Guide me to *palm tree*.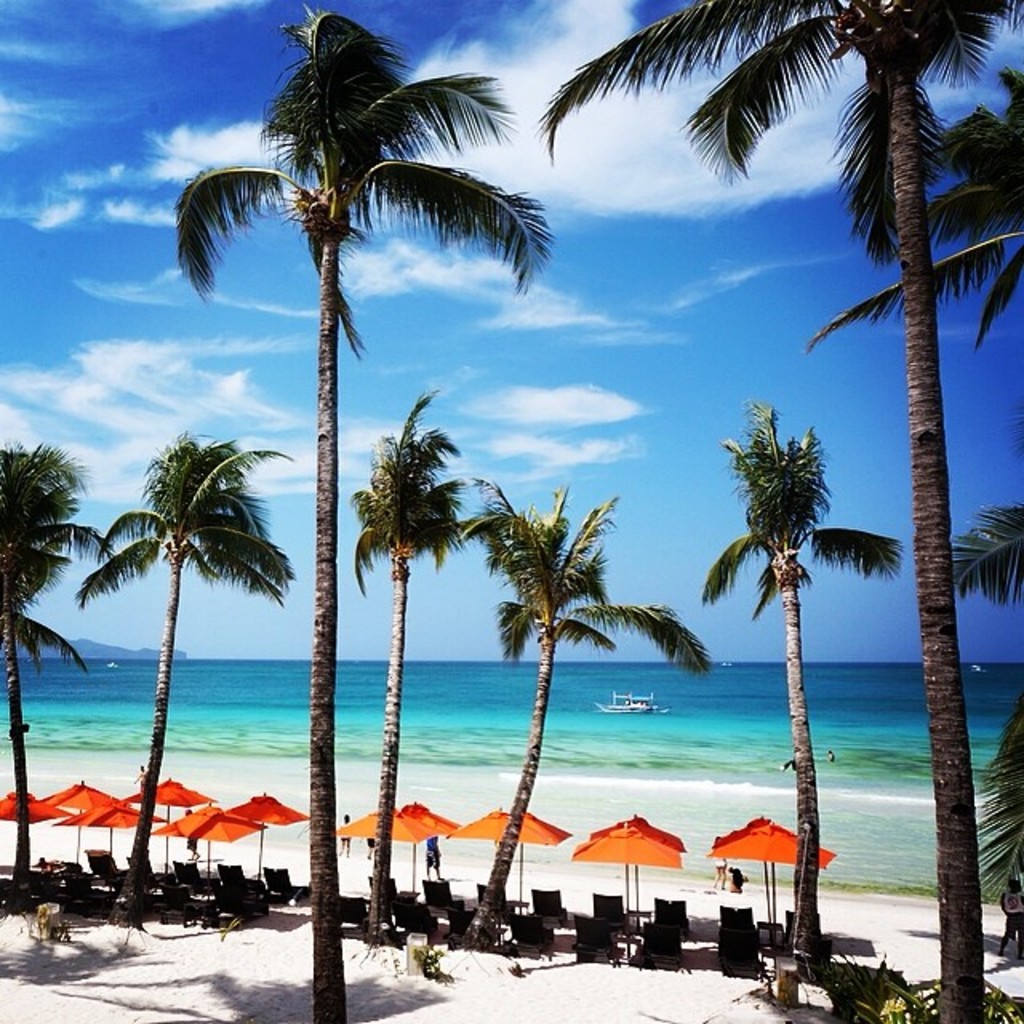
Guidance: box(694, 394, 912, 962).
